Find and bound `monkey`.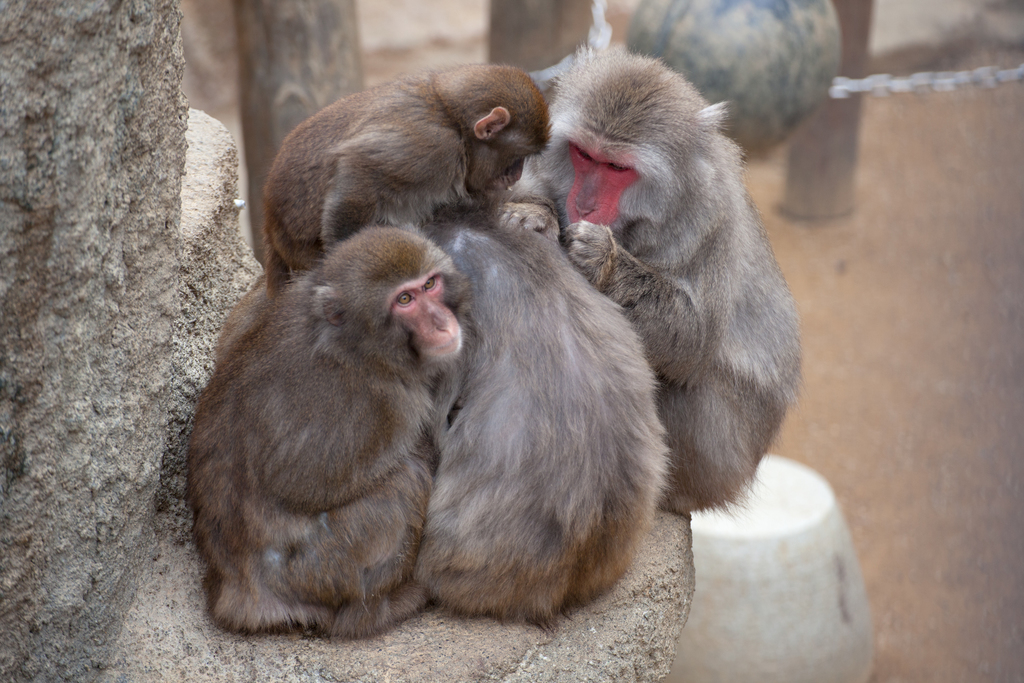
Bound: [left=188, top=226, right=481, bottom=636].
